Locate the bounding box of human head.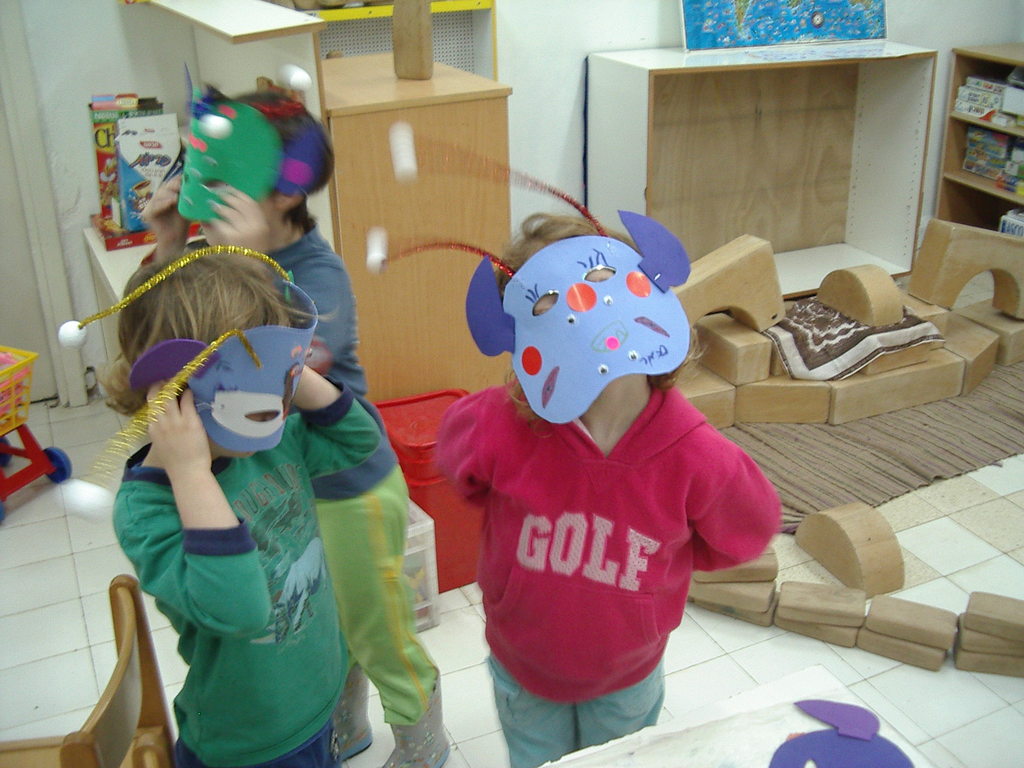
Bounding box: 467,207,705,426.
